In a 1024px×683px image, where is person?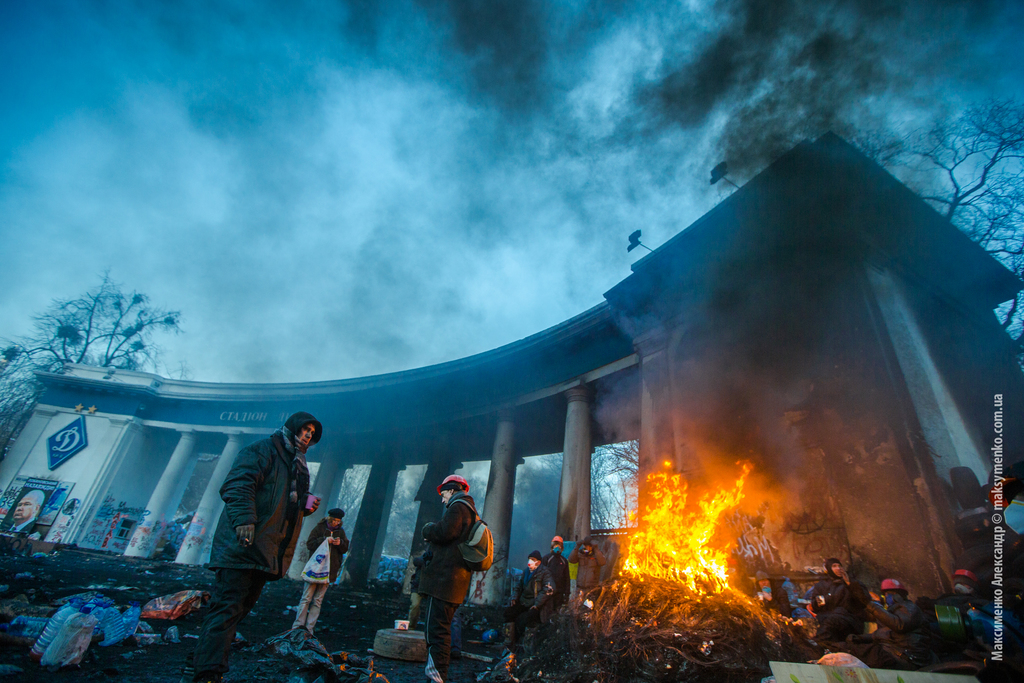
pyautogui.locateOnScreen(848, 573, 938, 676).
